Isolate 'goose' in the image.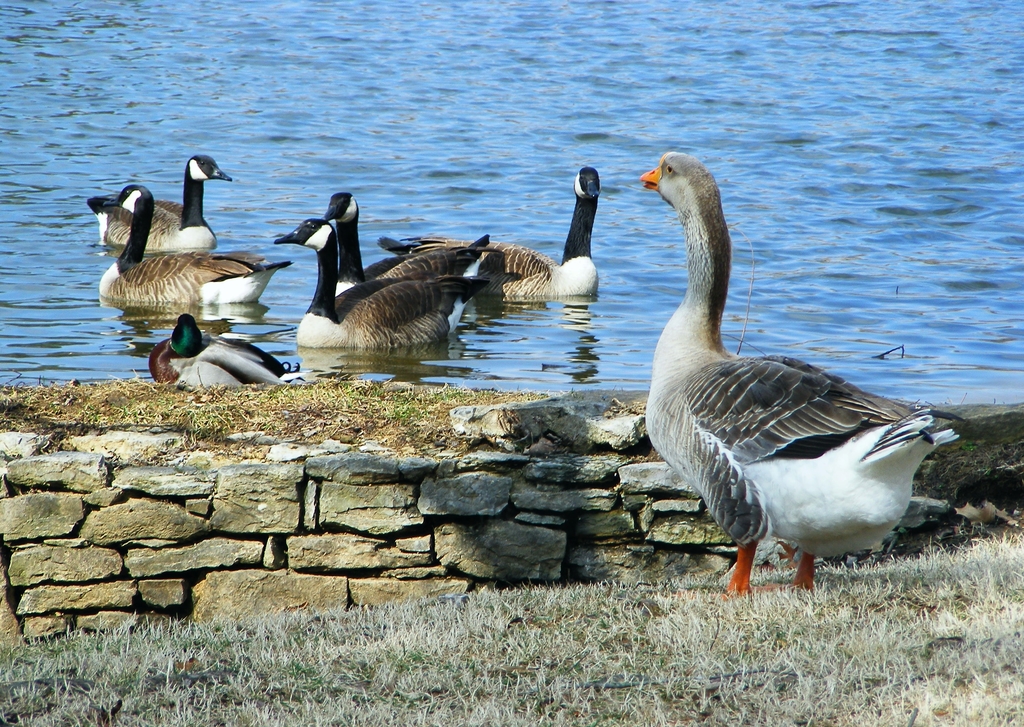
Isolated region: <box>486,166,604,308</box>.
